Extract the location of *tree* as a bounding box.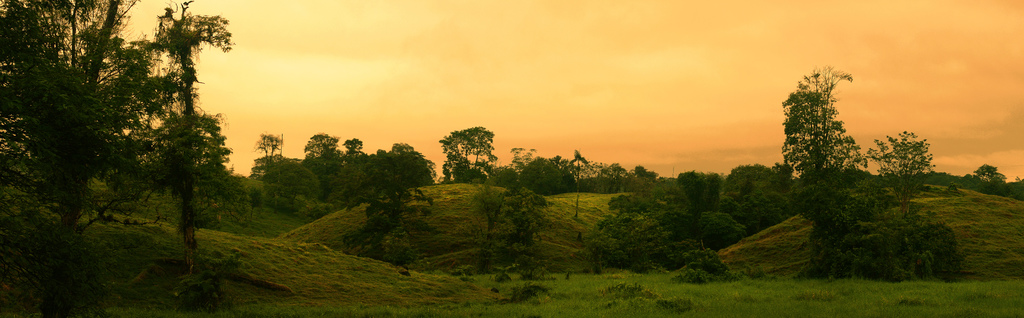
crop(435, 123, 501, 190).
